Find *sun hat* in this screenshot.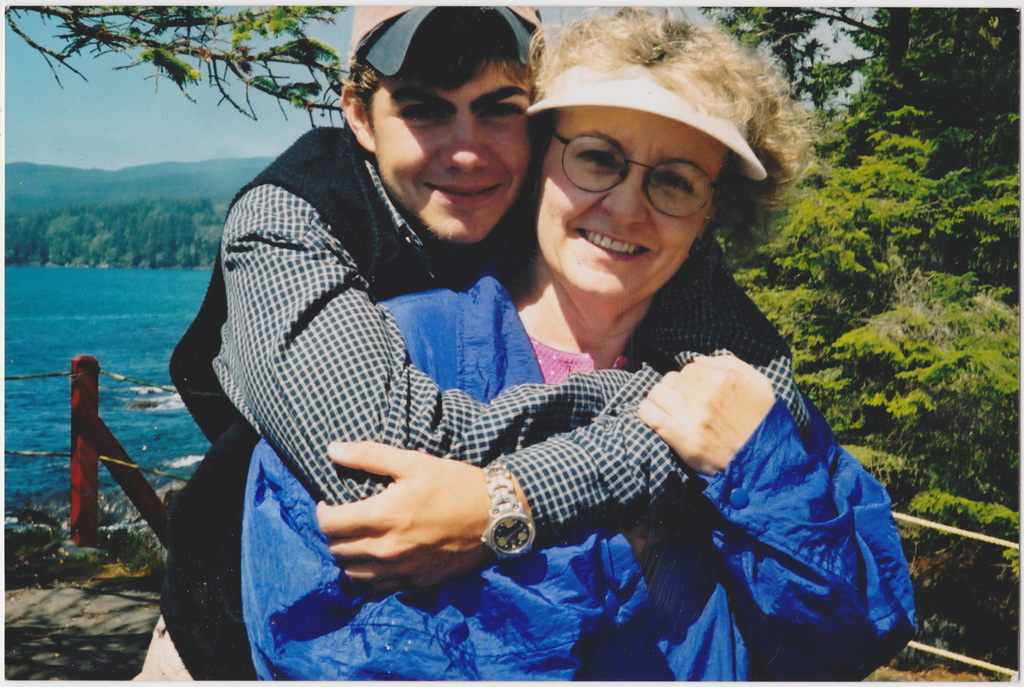
The bounding box for *sun hat* is <box>340,0,548,81</box>.
